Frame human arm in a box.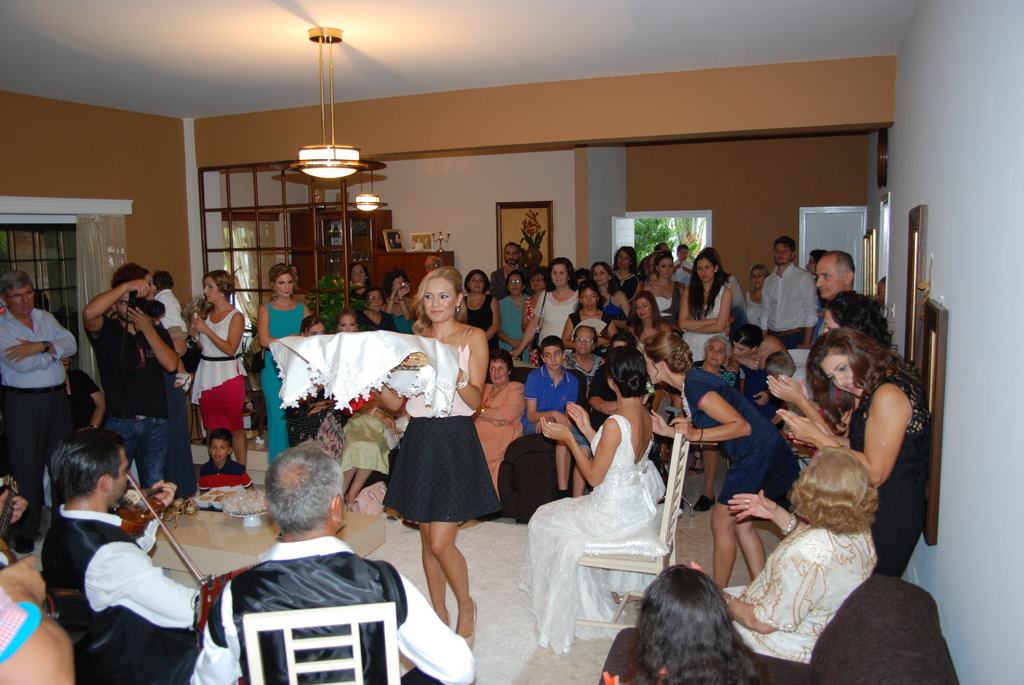
detection(290, 297, 317, 336).
